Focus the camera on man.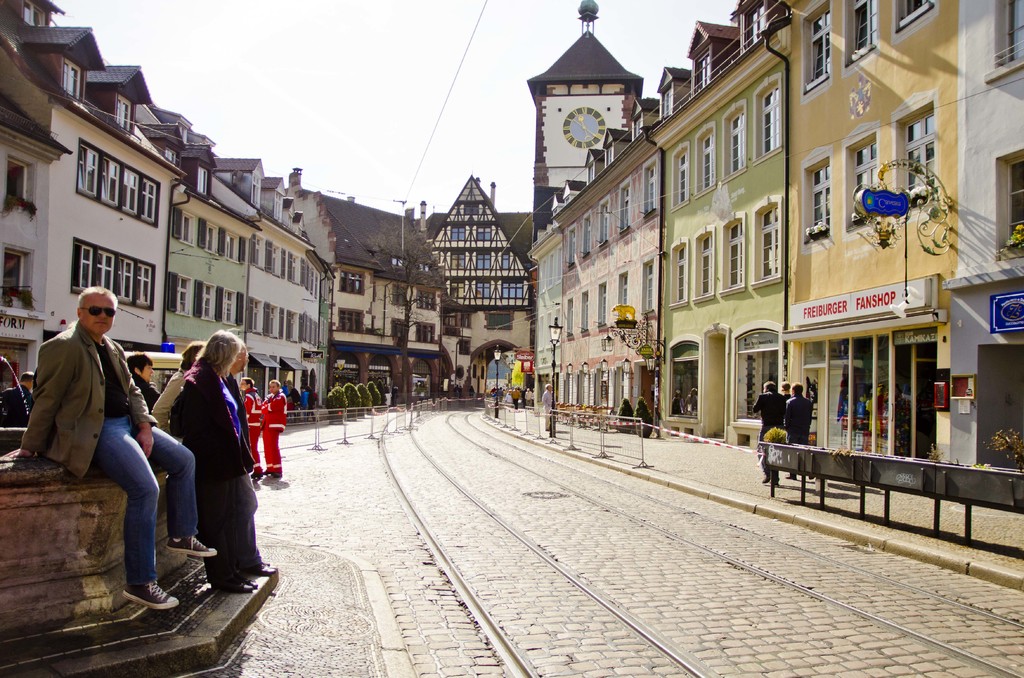
Focus region: select_region(239, 378, 263, 475).
